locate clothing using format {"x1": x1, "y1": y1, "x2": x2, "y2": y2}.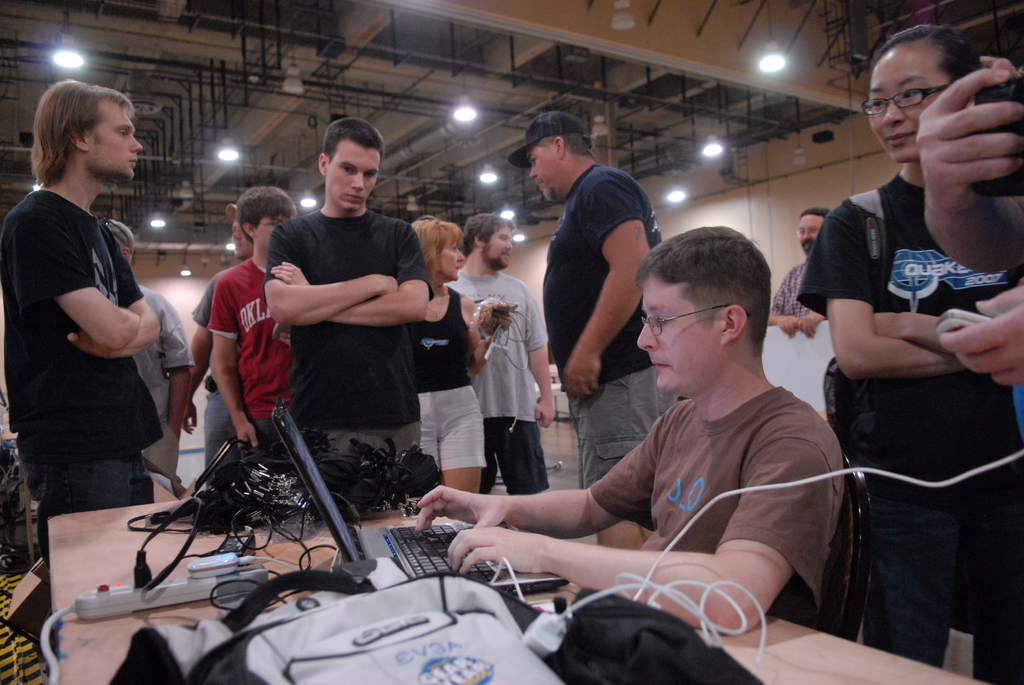
{"x1": 763, "y1": 251, "x2": 818, "y2": 319}.
